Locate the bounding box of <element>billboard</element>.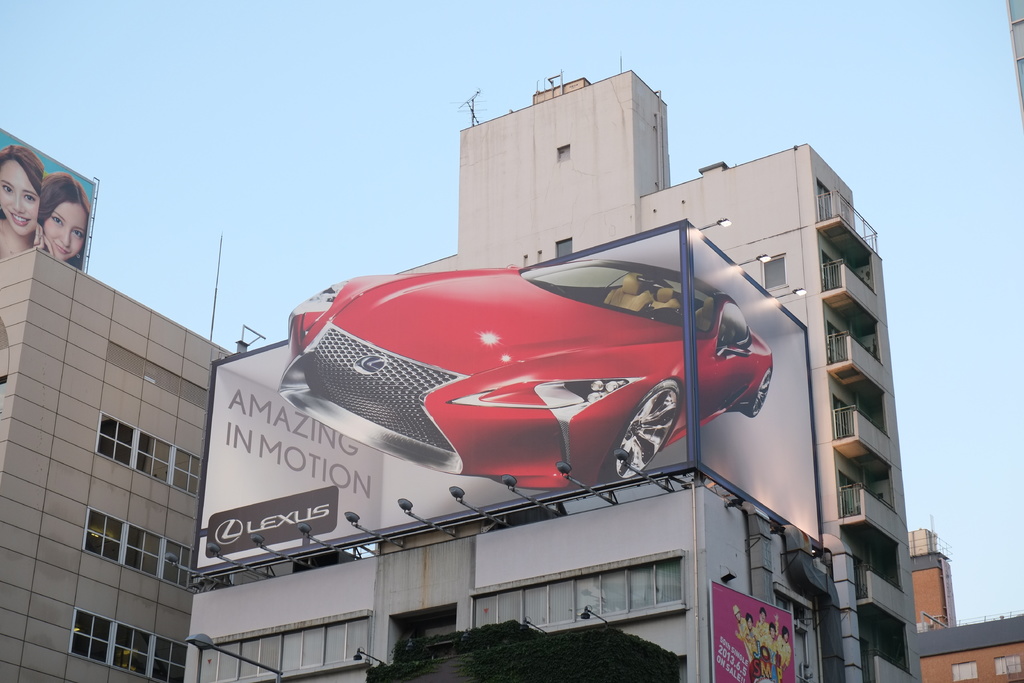
Bounding box: Rect(0, 128, 97, 260).
